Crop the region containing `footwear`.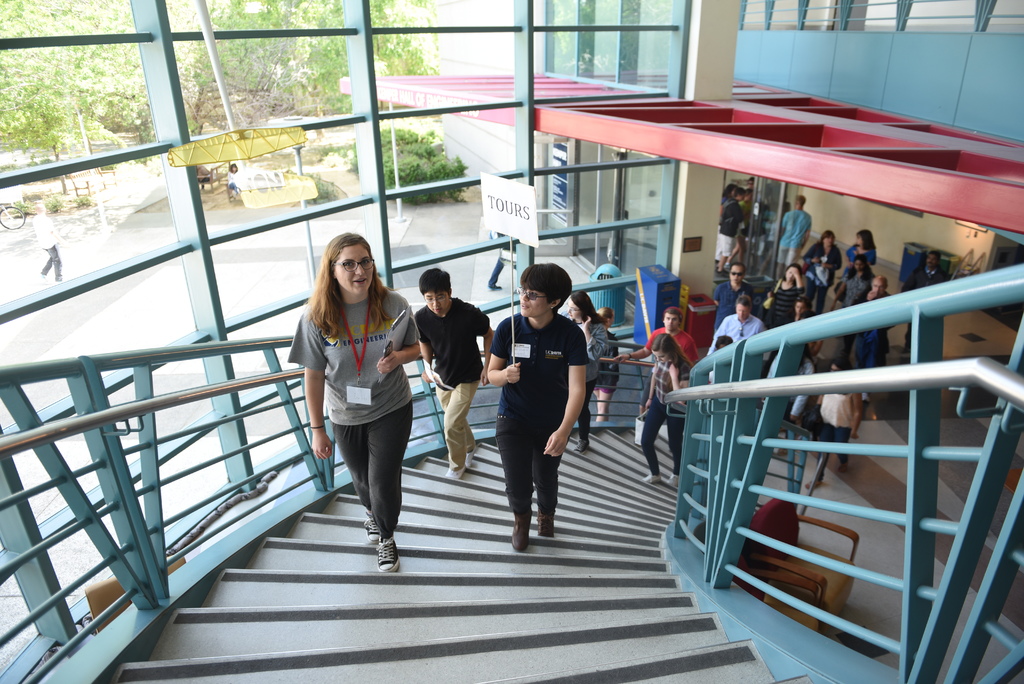
Crop region: pyautogui.locateOnScreen(535, 507, 555, 537).
